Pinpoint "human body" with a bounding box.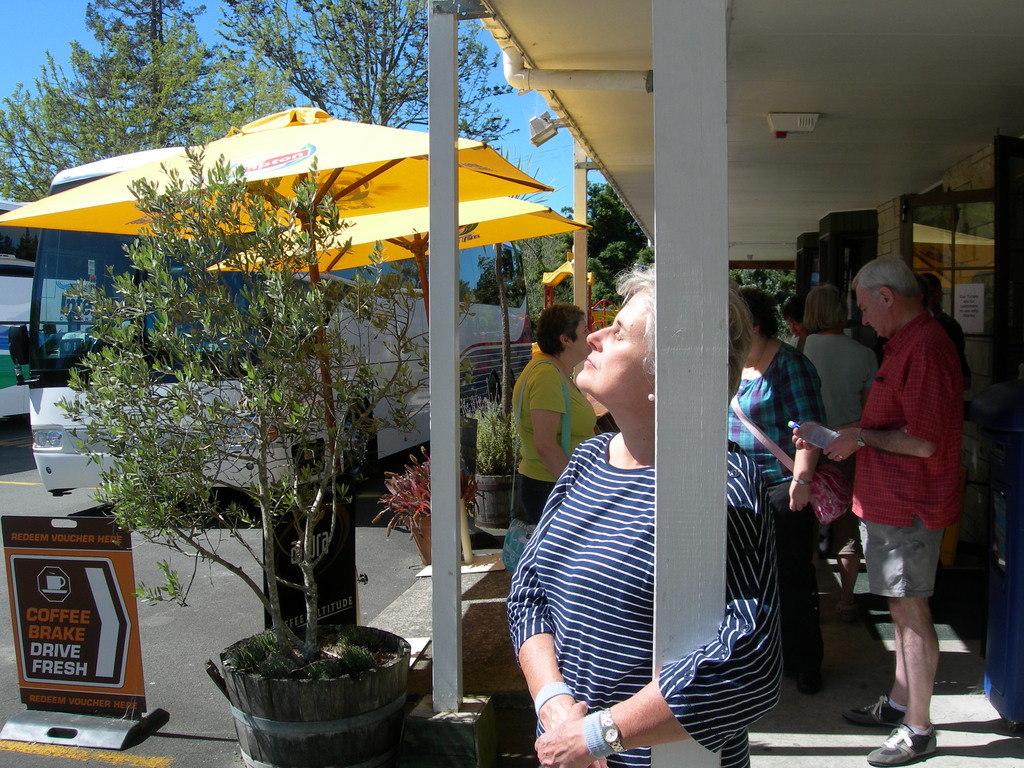
[left=509, top=415, right=797, bottom=767].
